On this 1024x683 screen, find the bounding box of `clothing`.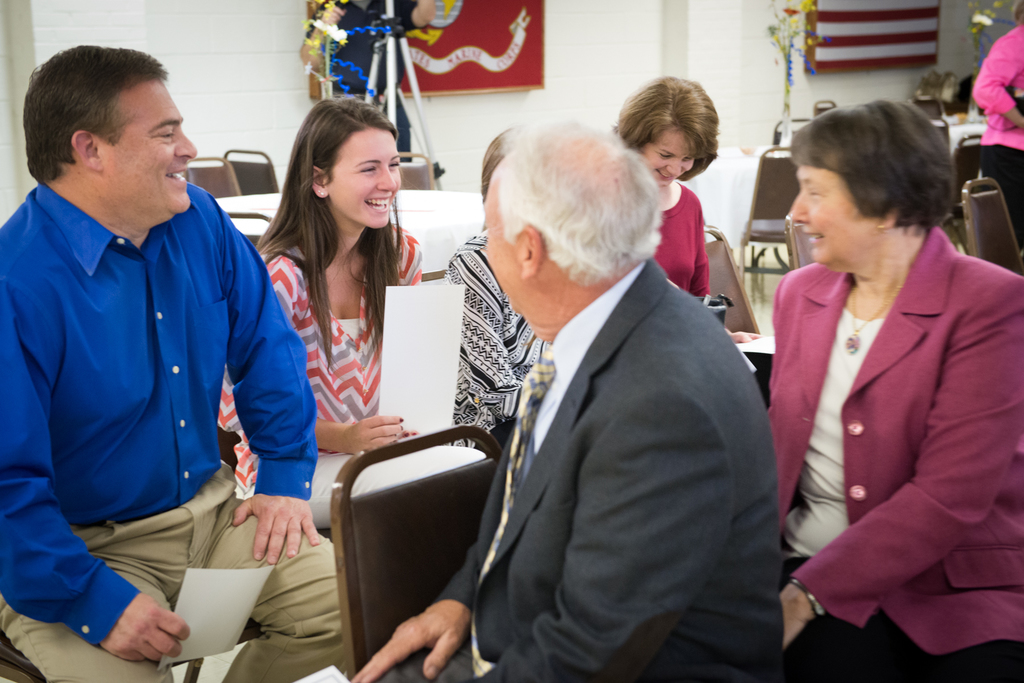
Bounding box: 215, 225, 484, 530.
